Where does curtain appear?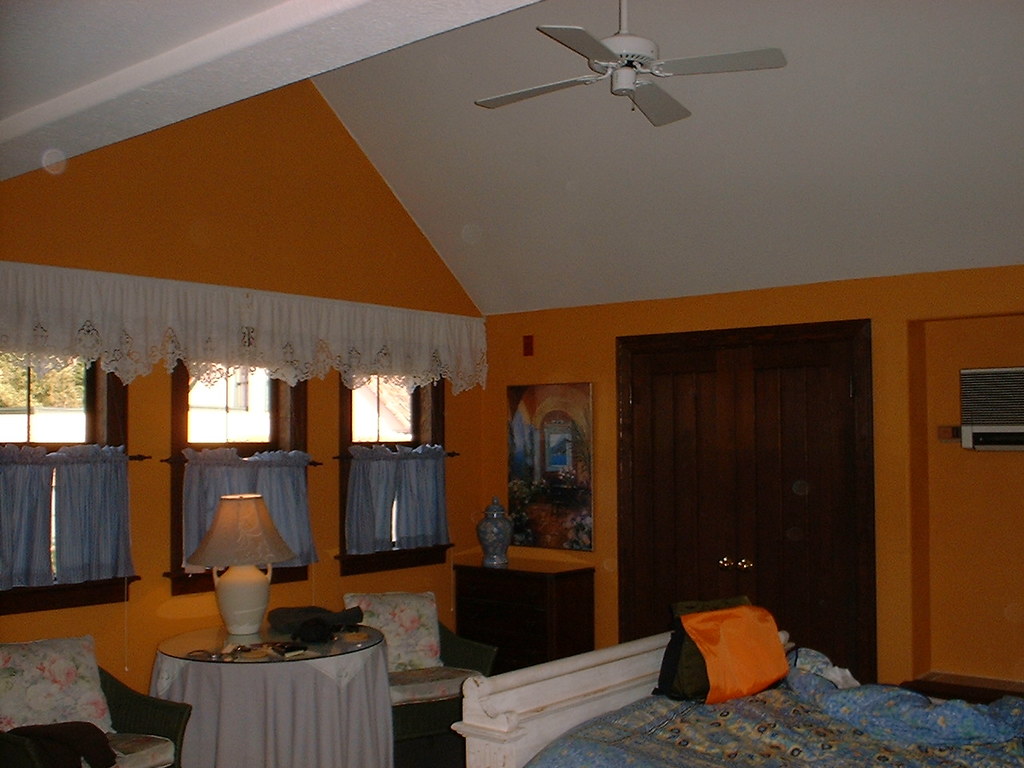
Appears at left=181, top=446, right=329, bottom=590.
